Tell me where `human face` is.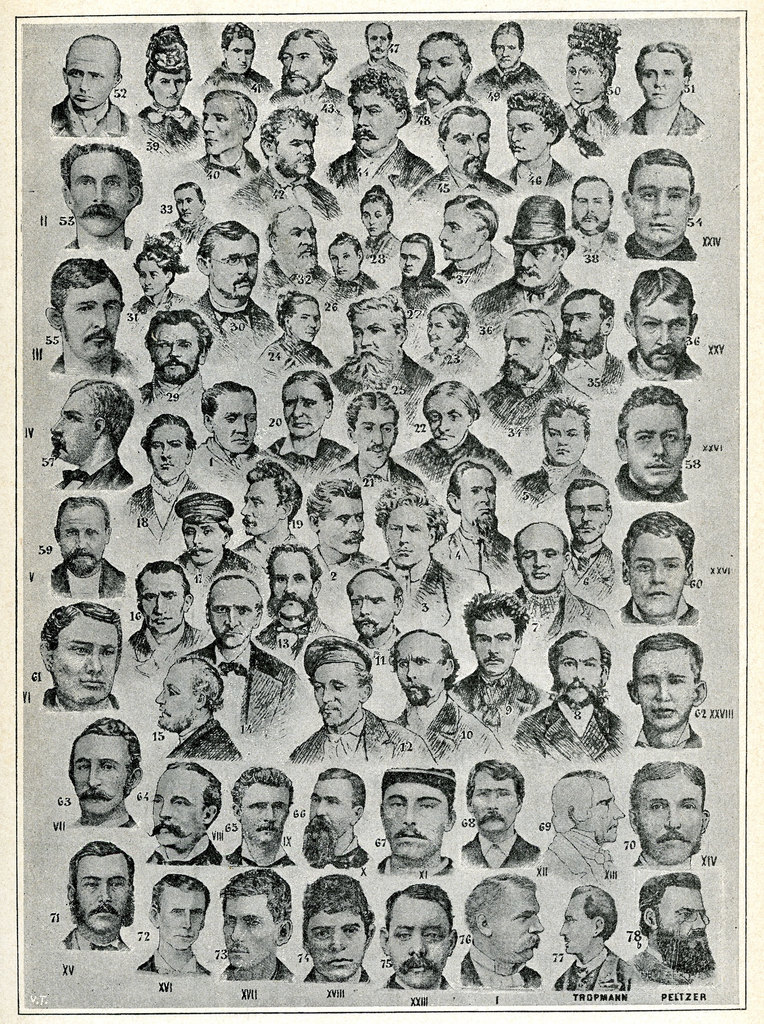
`human face` is at [78,857,129,931].
